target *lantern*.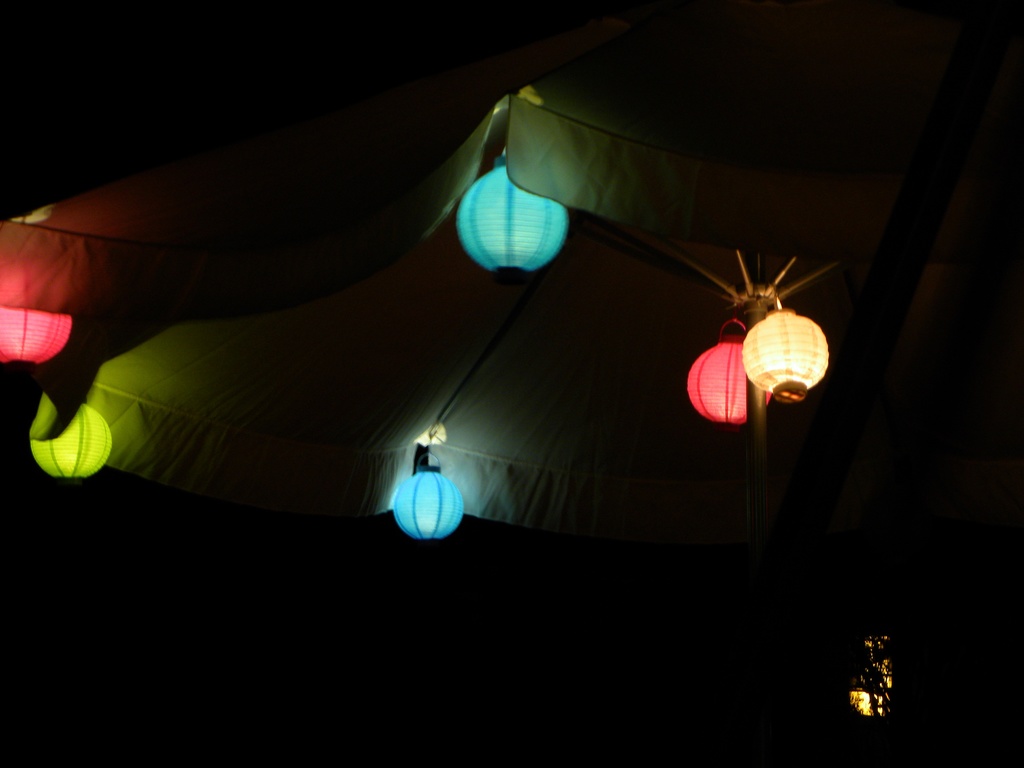
Target region: l=686, t=316, r=747, b=431.
